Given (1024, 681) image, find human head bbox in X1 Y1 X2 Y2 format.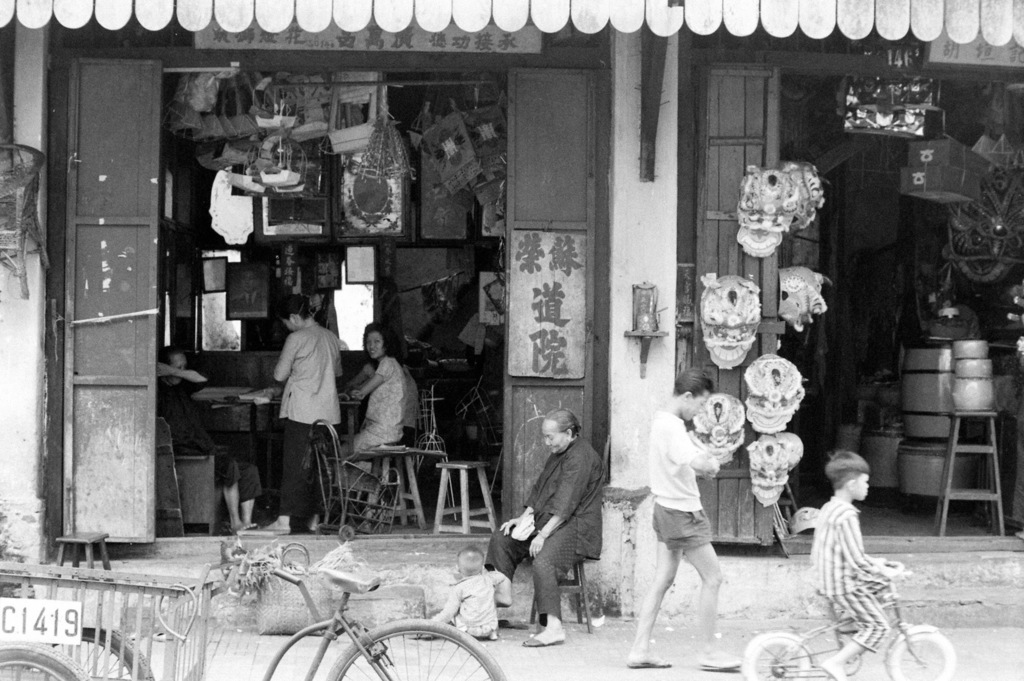
153 347 193 388.
